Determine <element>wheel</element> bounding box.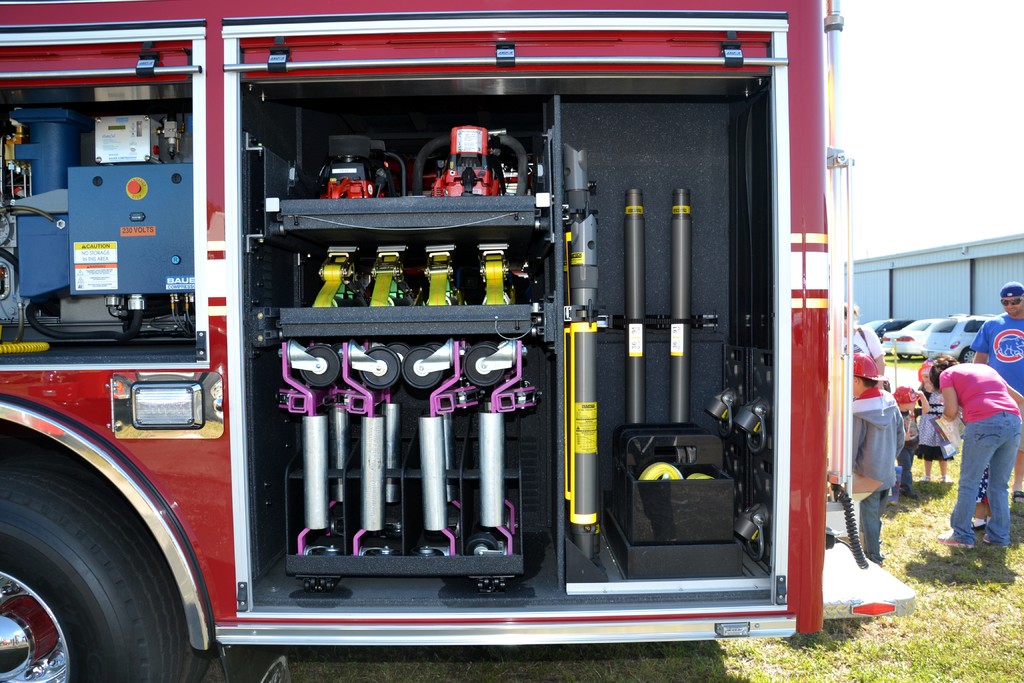
Determined: bbox=[356, 345, 401, 391].
